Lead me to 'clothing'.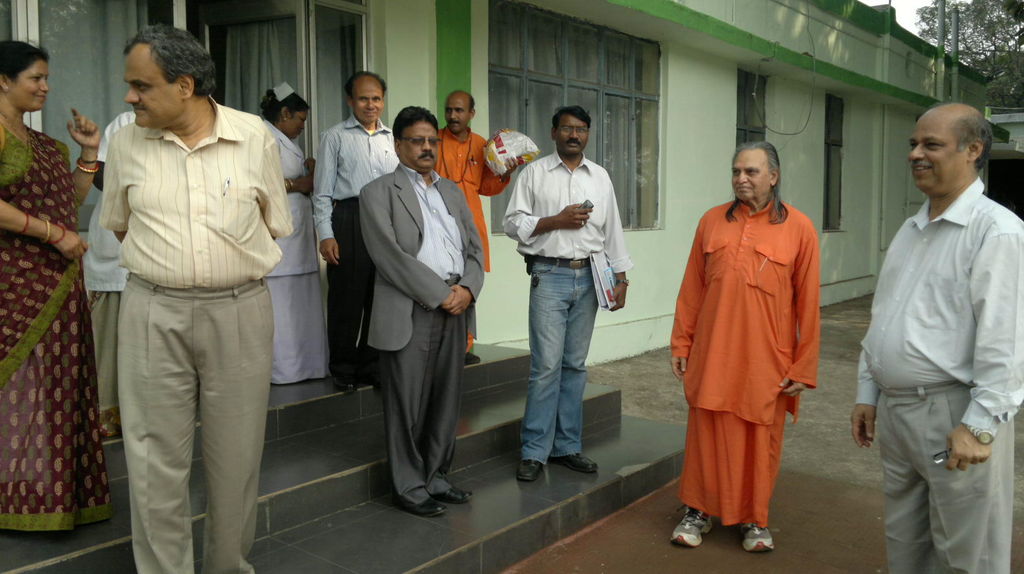
Lead to {"x1": 672, "y1": 178, "x2": 831, "y2": 523}.
